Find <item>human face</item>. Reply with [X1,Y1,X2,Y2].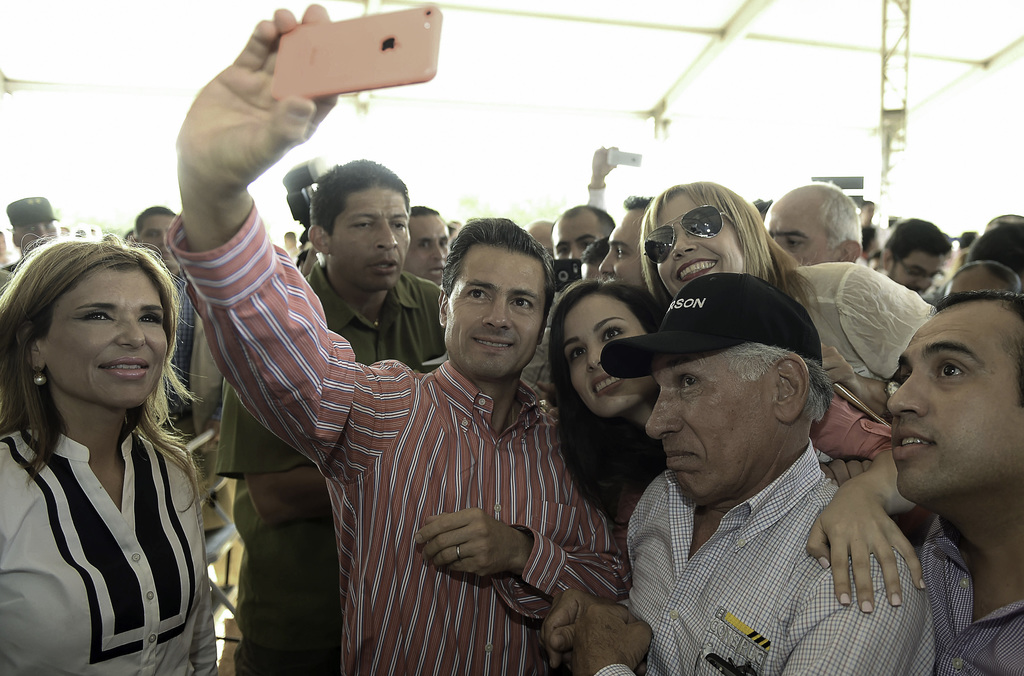
[886,313,1023,506].
